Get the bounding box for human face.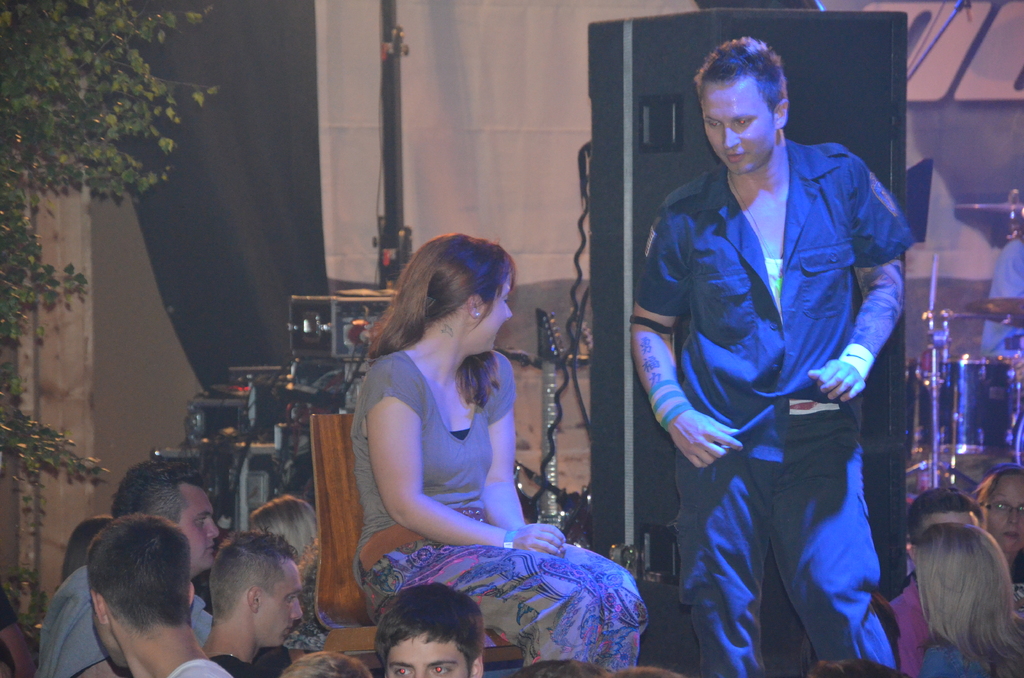
<box>698,76,780,174</box>.
